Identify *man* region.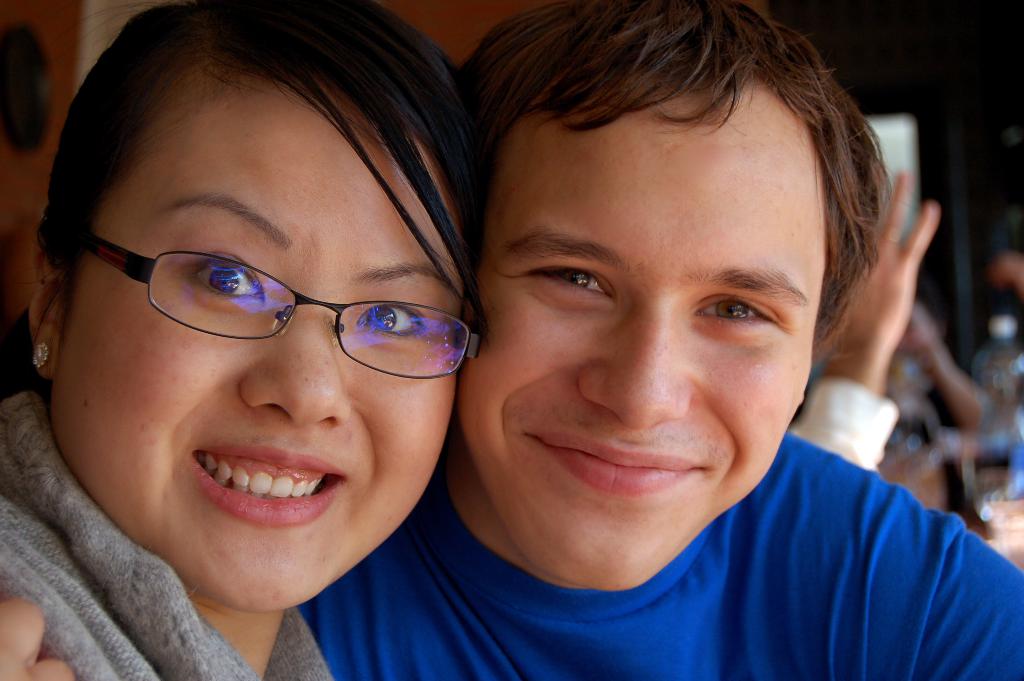
Region: select_region(282, 0, 1007, 664).
